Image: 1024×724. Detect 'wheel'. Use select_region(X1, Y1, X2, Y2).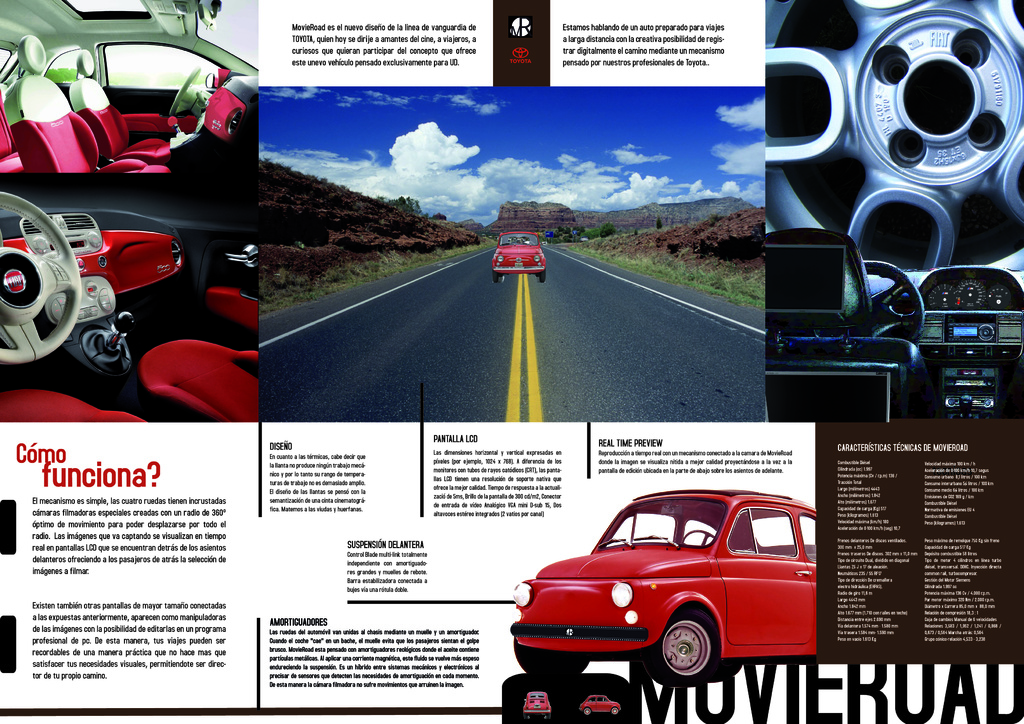
select_region(538, 273, 547, 284).
